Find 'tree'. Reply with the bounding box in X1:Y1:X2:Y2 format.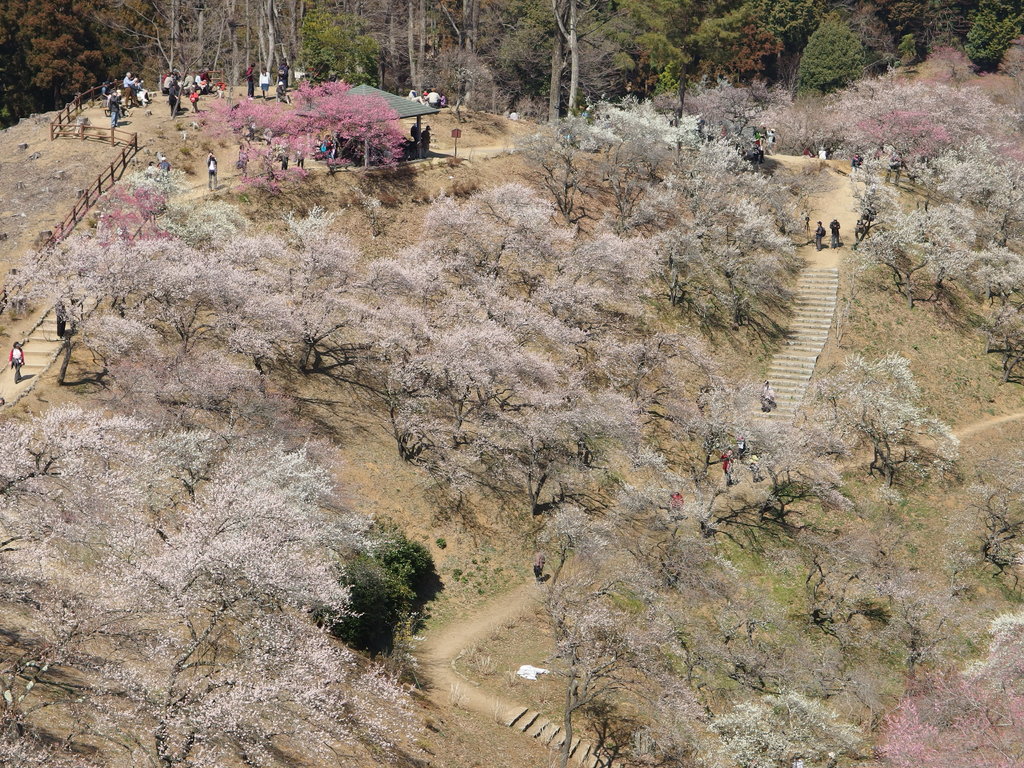
0:415:422:767.
